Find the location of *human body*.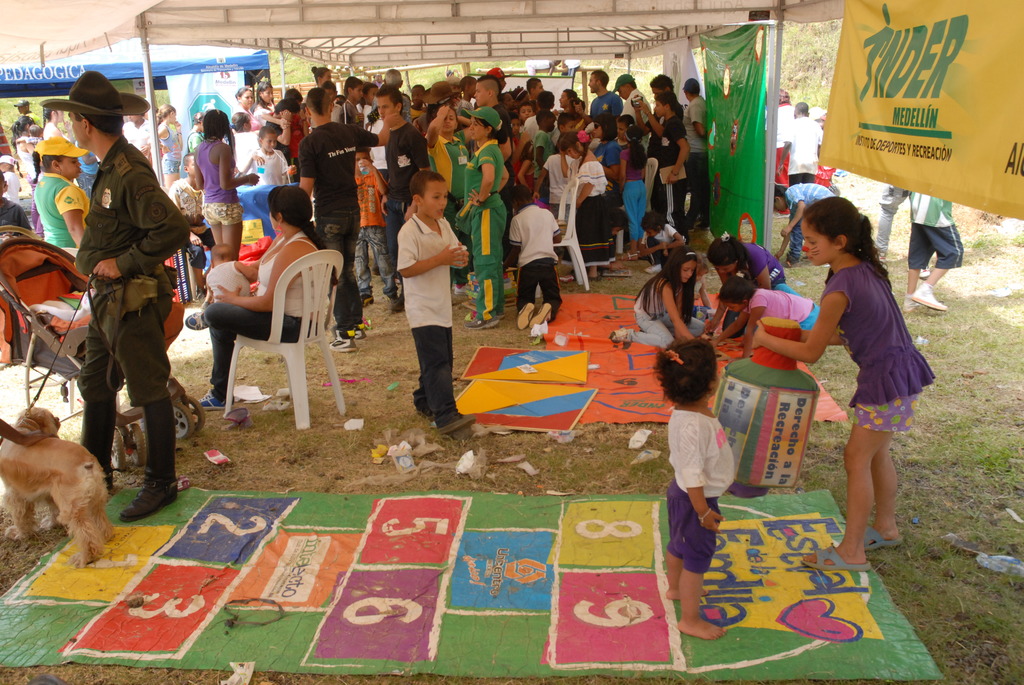
Location: l=91, t=143, r=204, b=508.
